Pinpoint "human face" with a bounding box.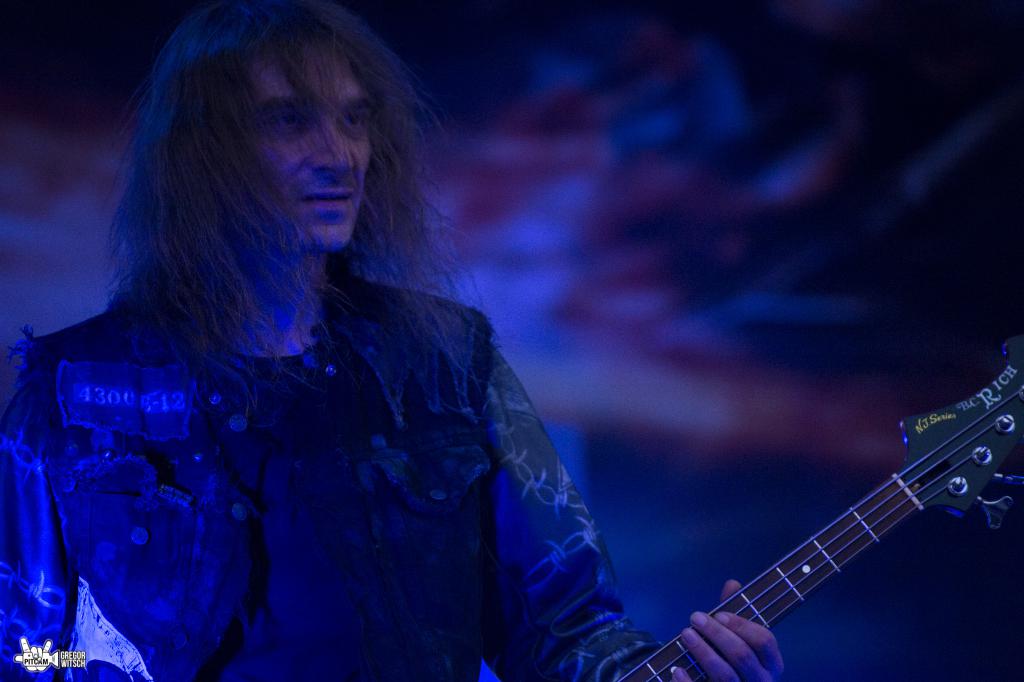
left=244, top=56, right=377, bottom=253.
